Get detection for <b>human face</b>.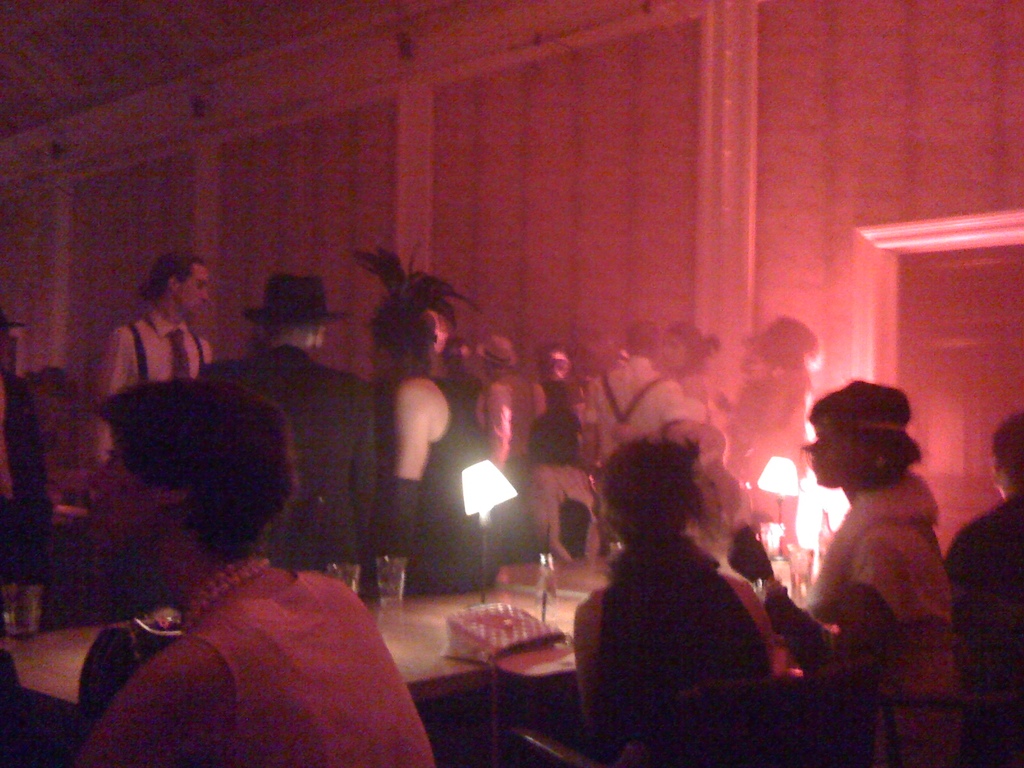
Detection: [662, 333, 682, 369].
